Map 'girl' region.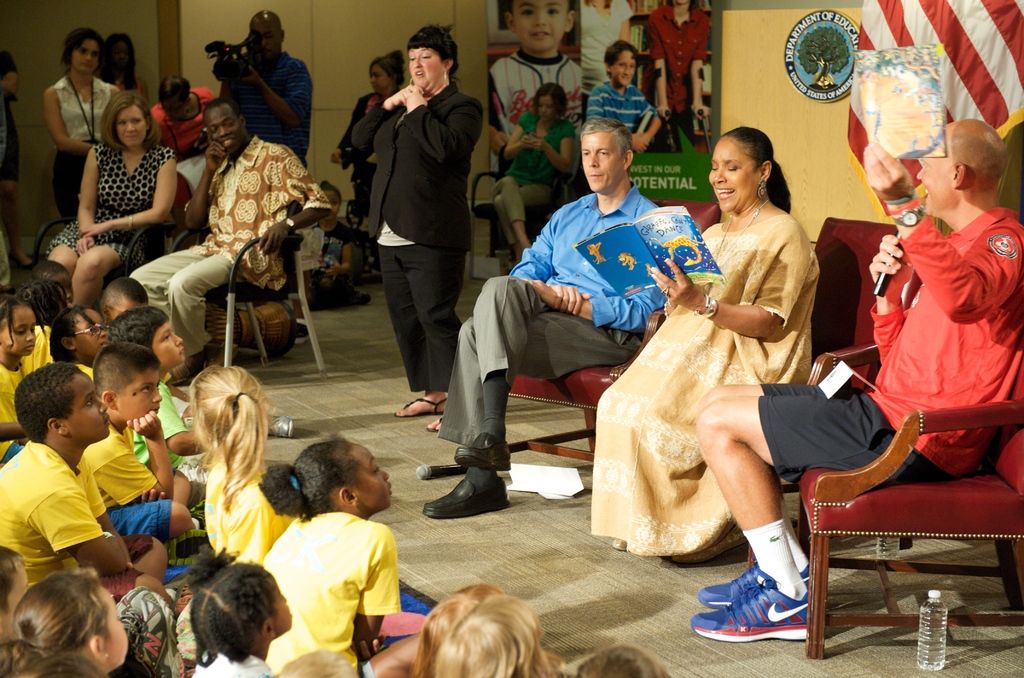
Mapped to x1=0, y1=288, x2=29, y2=427.
